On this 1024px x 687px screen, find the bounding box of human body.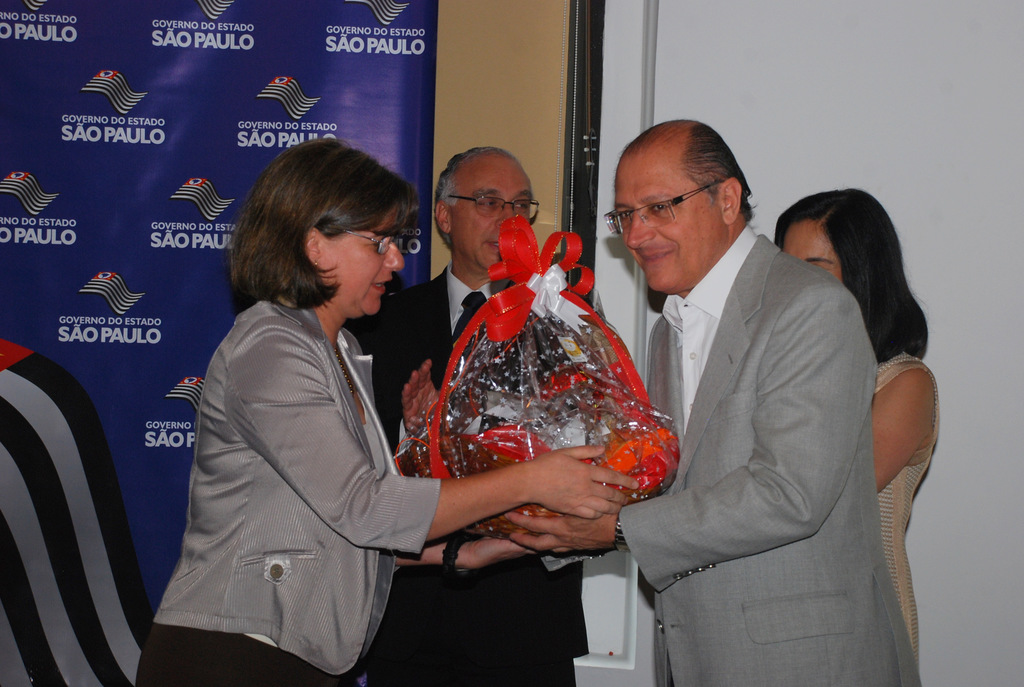
Bounding box: x1=379 y1=138 x2=565 y2=686.
